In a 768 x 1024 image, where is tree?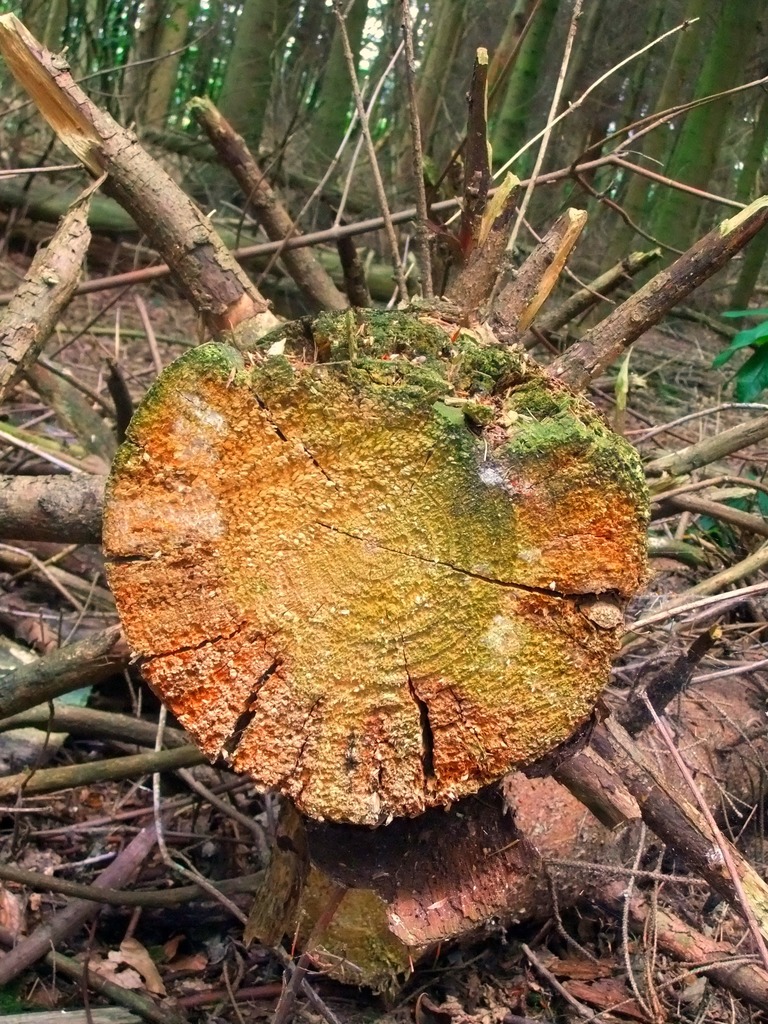
locate(208, 0, 304, 161).
